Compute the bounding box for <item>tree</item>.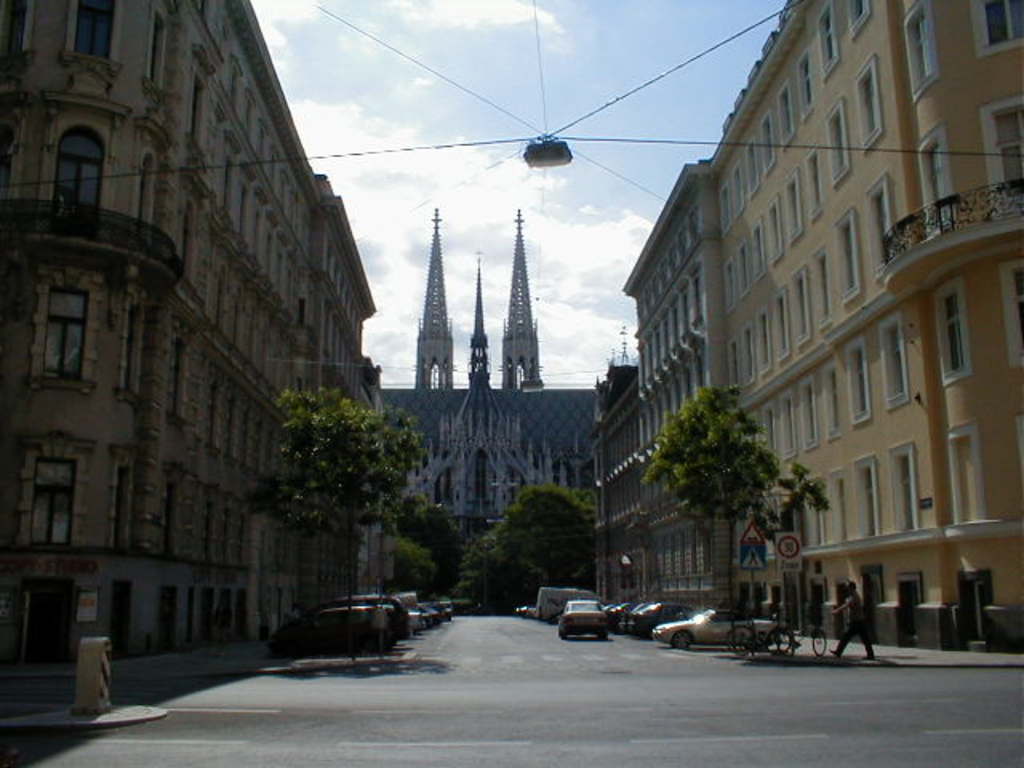
<region>477, 478, 595, 590</region>.
